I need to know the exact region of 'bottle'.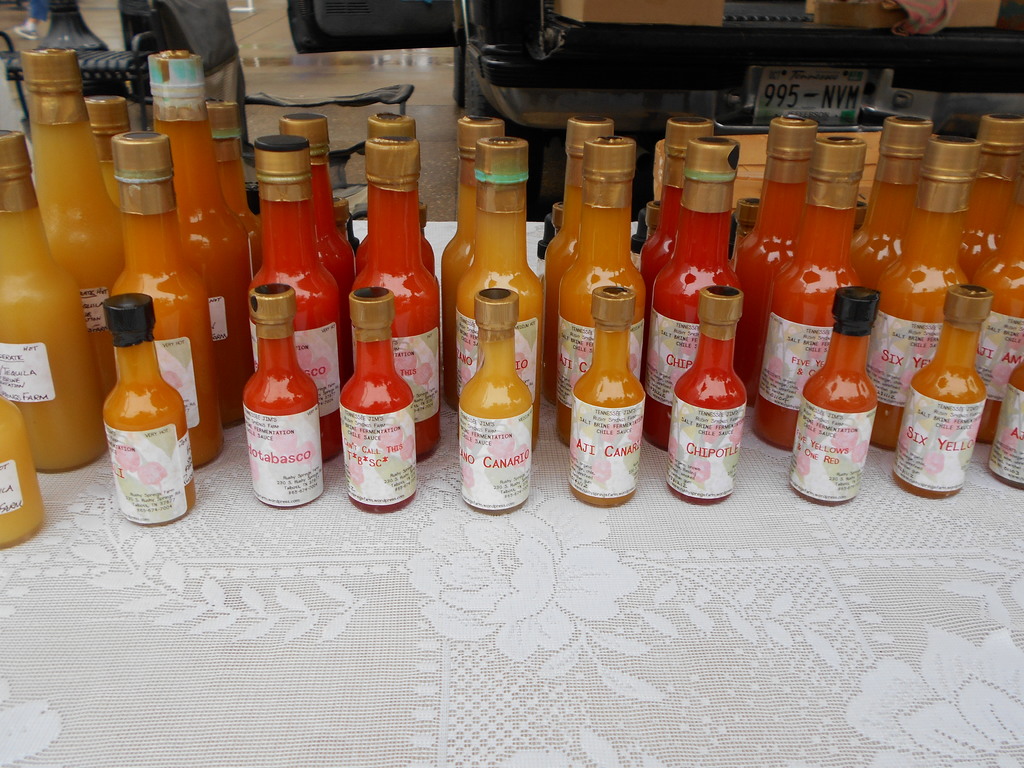
Region: 279:116:356:368.
